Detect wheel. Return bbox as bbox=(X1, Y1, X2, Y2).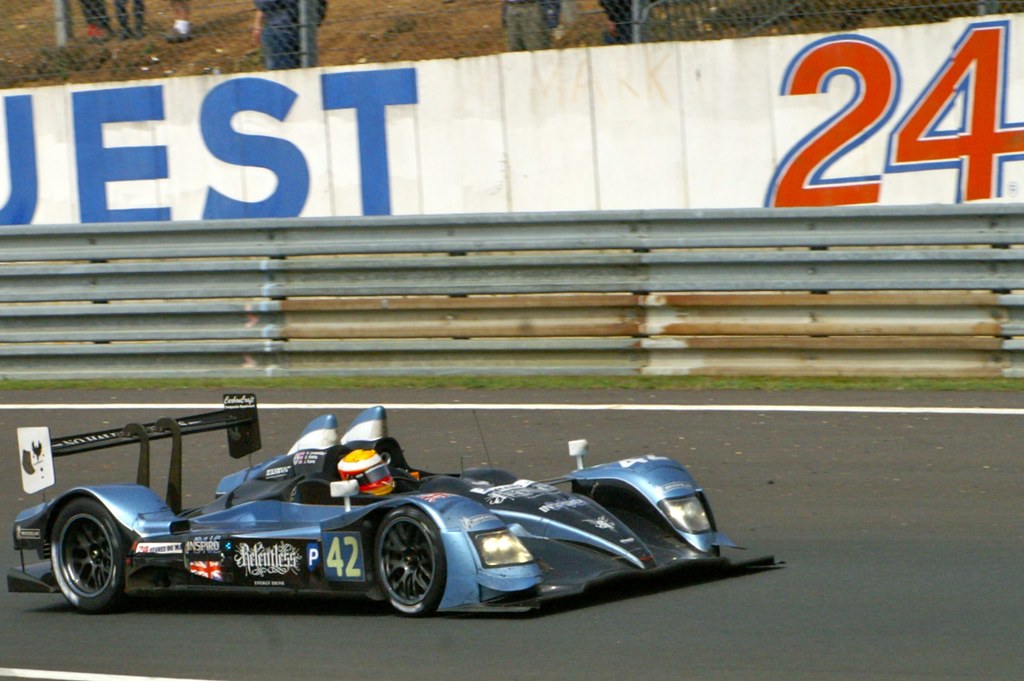
bbox=(47, 501, 135, 612).
